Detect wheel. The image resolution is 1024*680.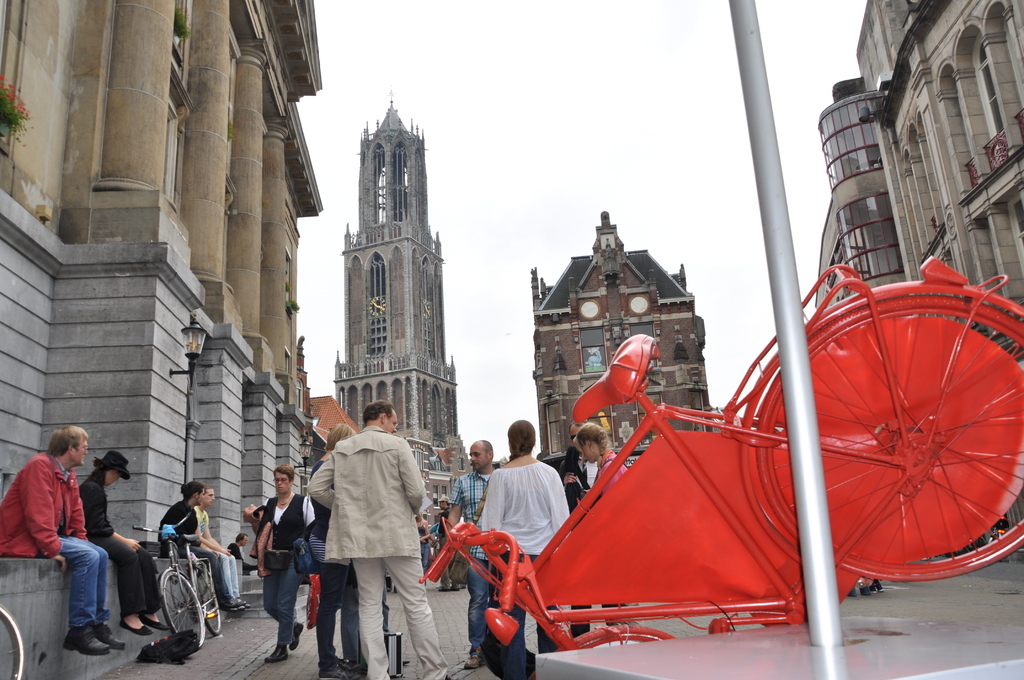
<box>158,567,209,654</box>.
